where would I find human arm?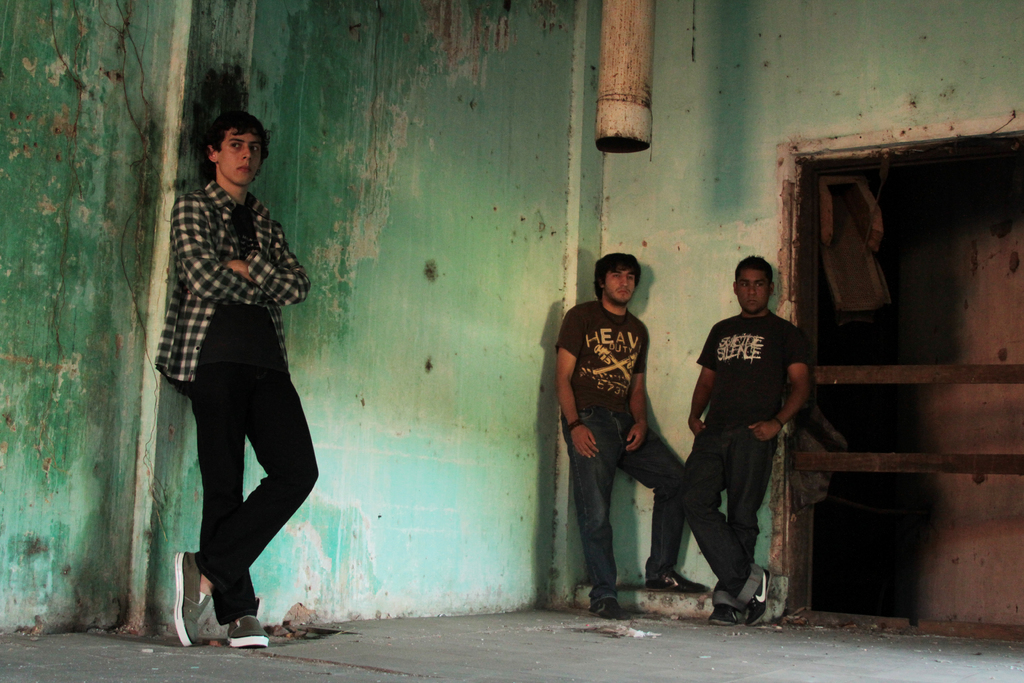
At x1=236, y1=210, x2=316, y2=310.
